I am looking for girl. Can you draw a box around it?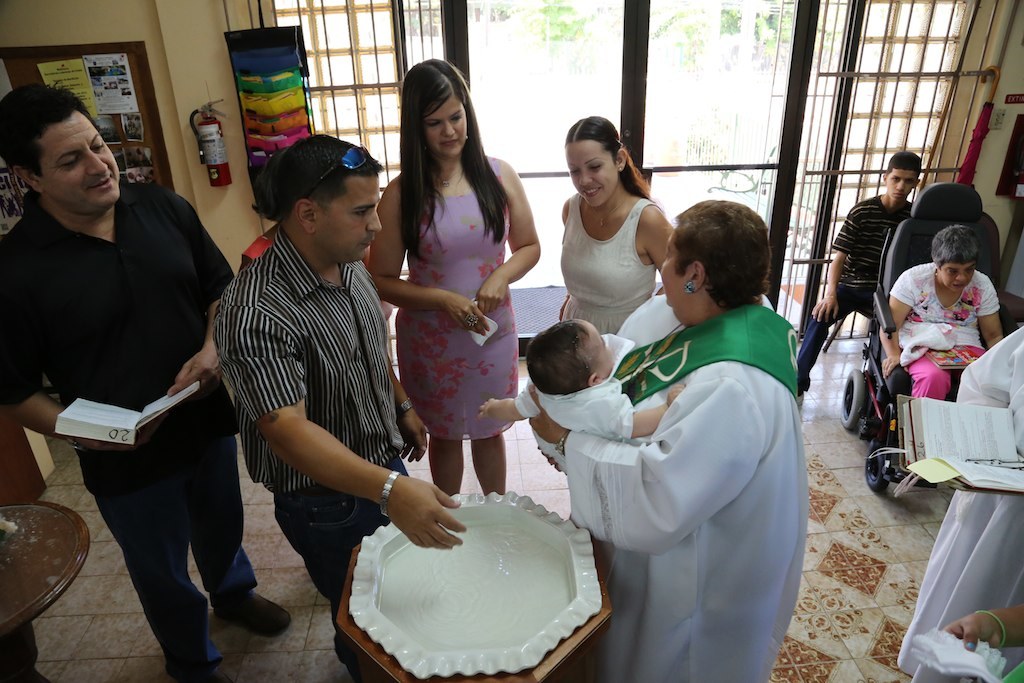
Sure, the bounding box is bbox(371, 59, 543, 495).
